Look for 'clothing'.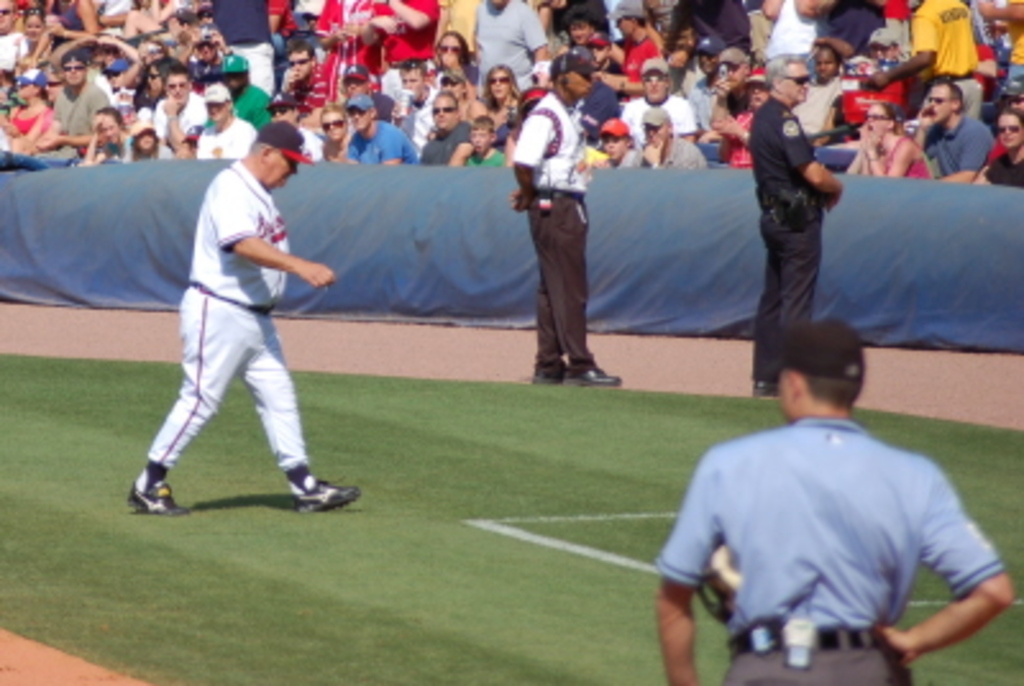
Found: (668,369,991,653).
